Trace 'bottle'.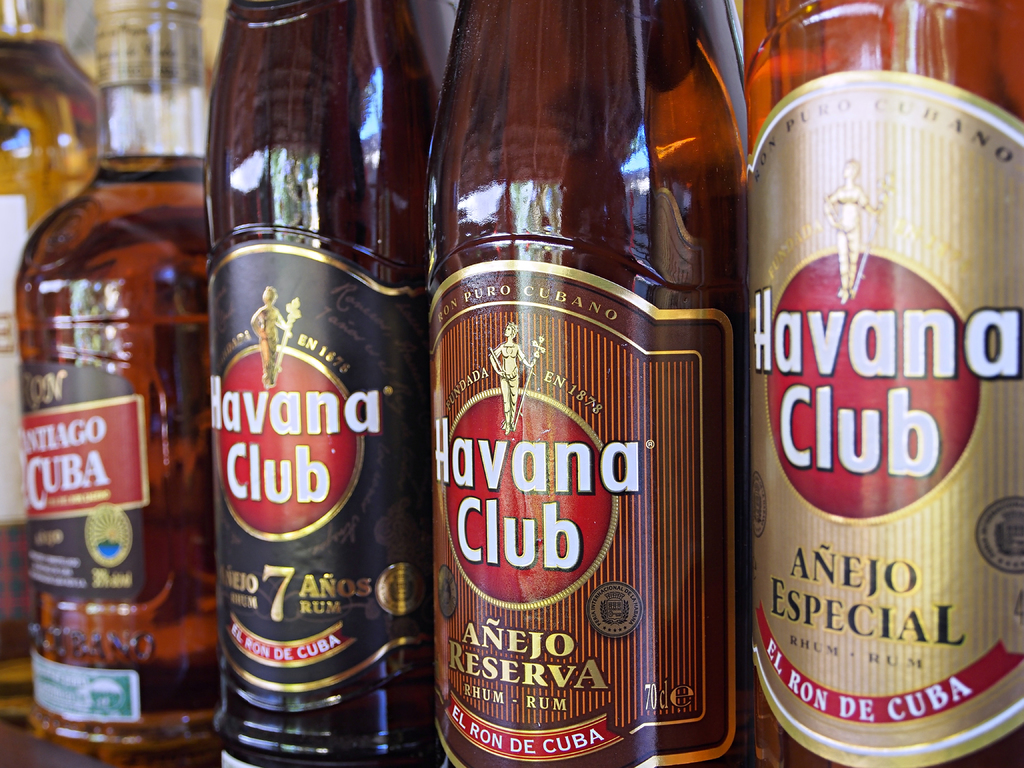
Traced to 186/28/435/758.
